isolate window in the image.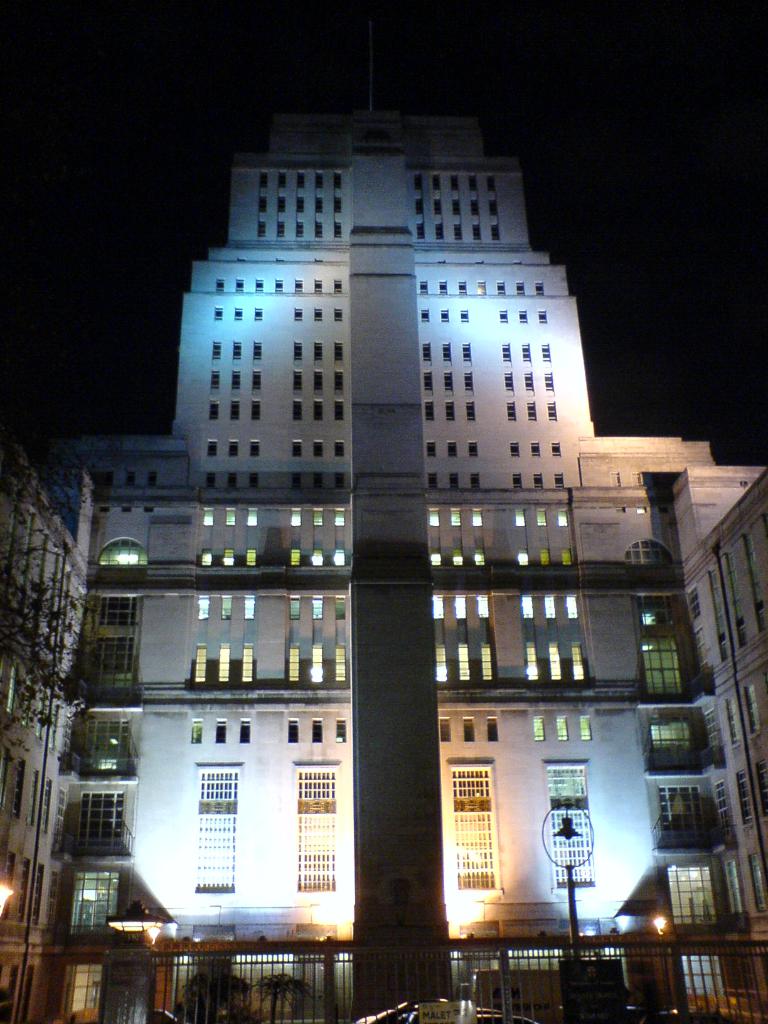
Isolated region: {"x1": 532, "y1": 717, "x2": 547, "y2": 743}.
